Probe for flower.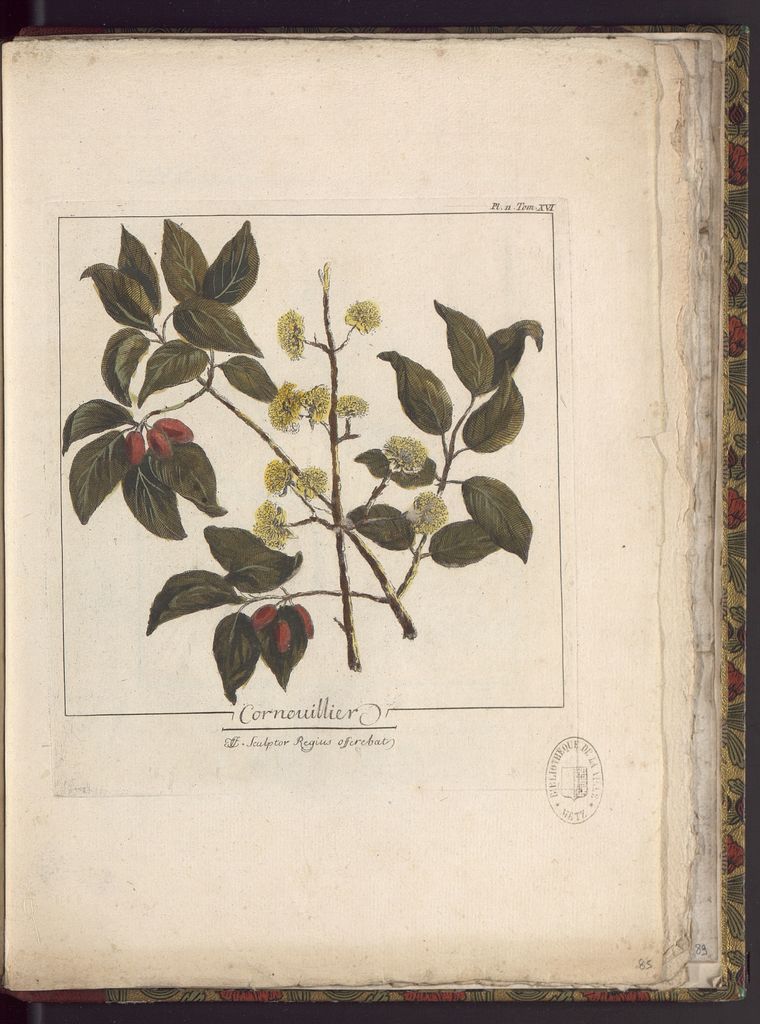
Probe result: crop(338, 394, 370, 420).
